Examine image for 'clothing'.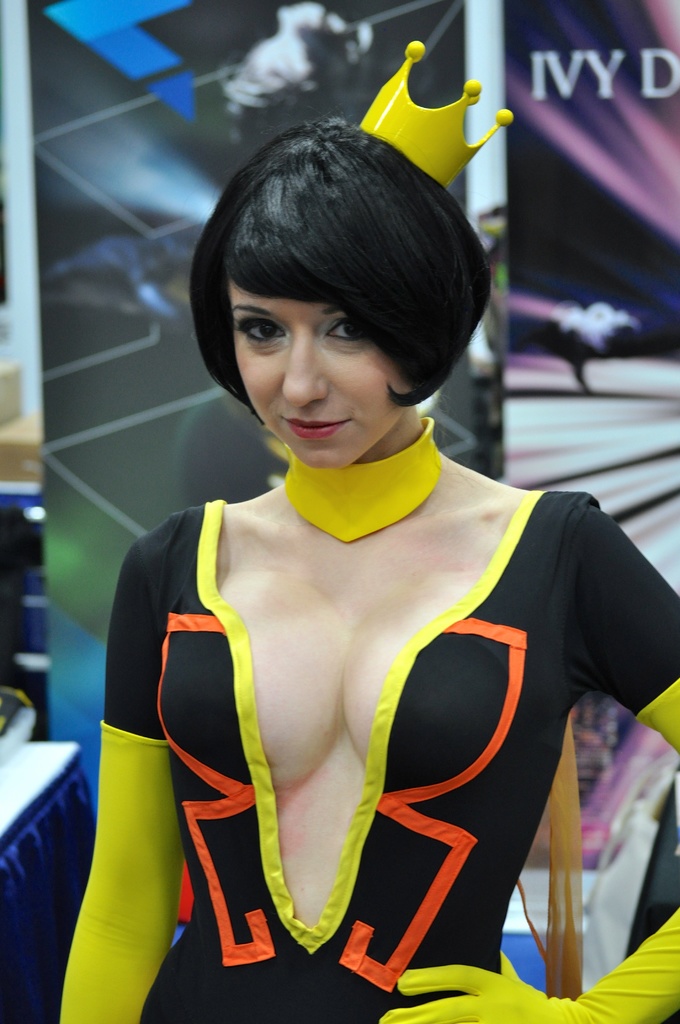
Examination result: l=47, t=490, r=679, b=1023.
